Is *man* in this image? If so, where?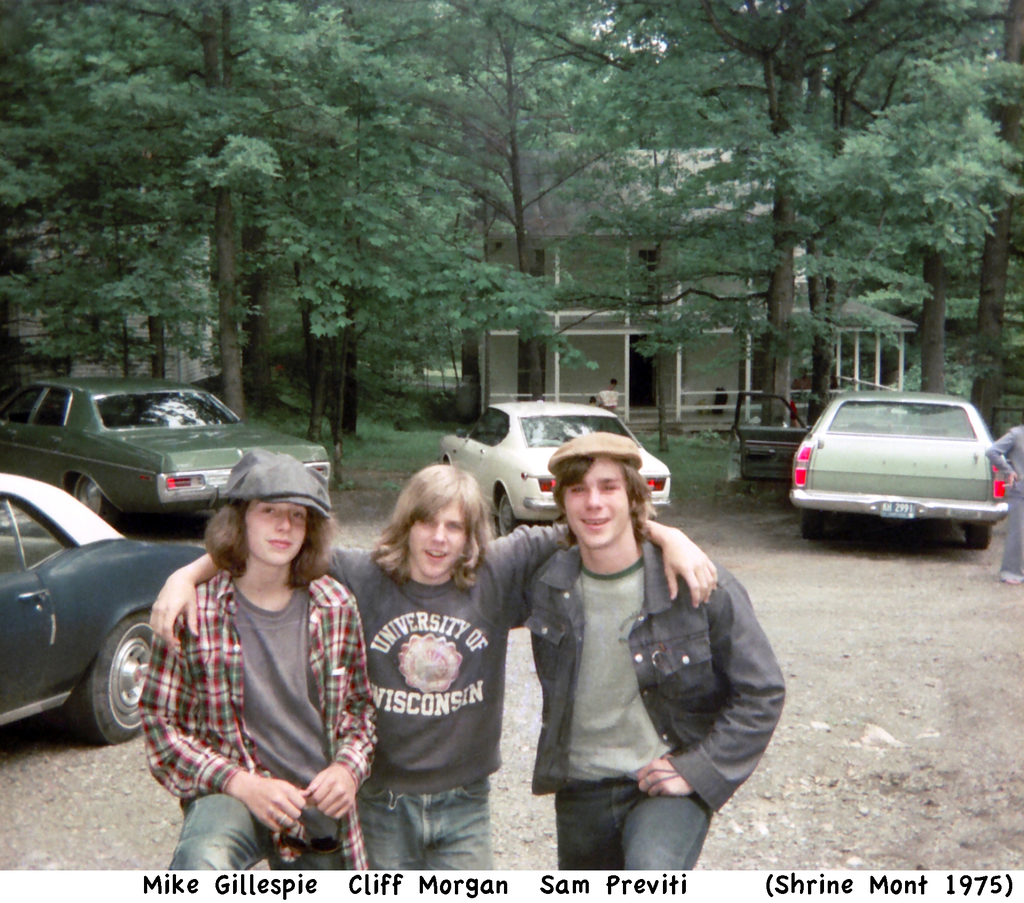
Yes, at x1=527, y1=434, x2=787, y2=870.
